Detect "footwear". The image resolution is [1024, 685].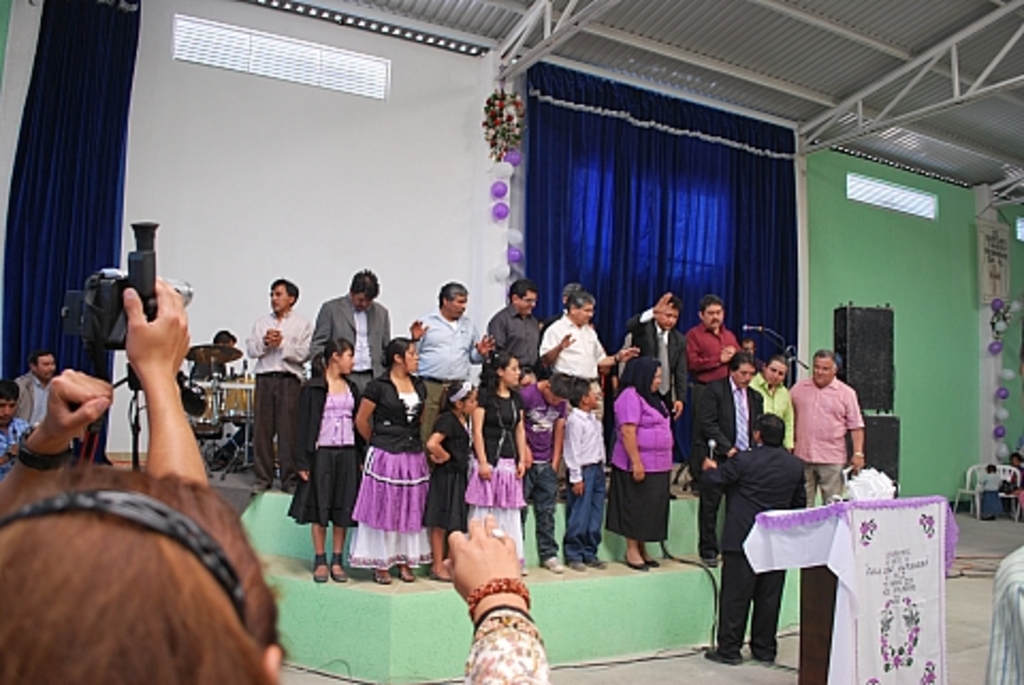
<region>393, 561, 416, 587</region>.
